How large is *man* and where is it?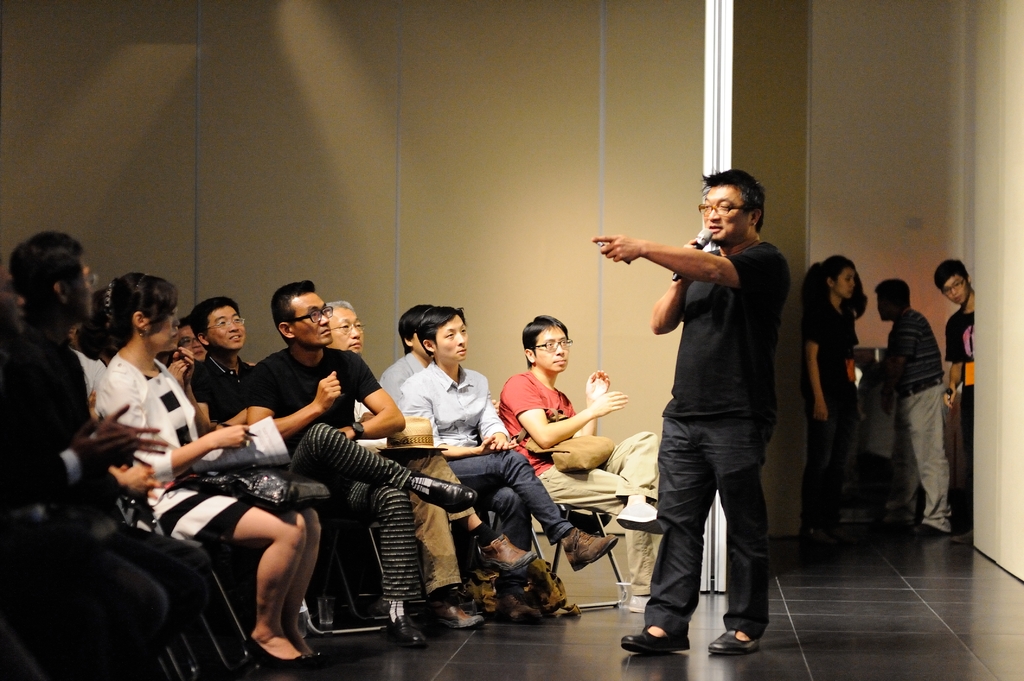
Bounding box: detection(623, 161, 803, 657).
